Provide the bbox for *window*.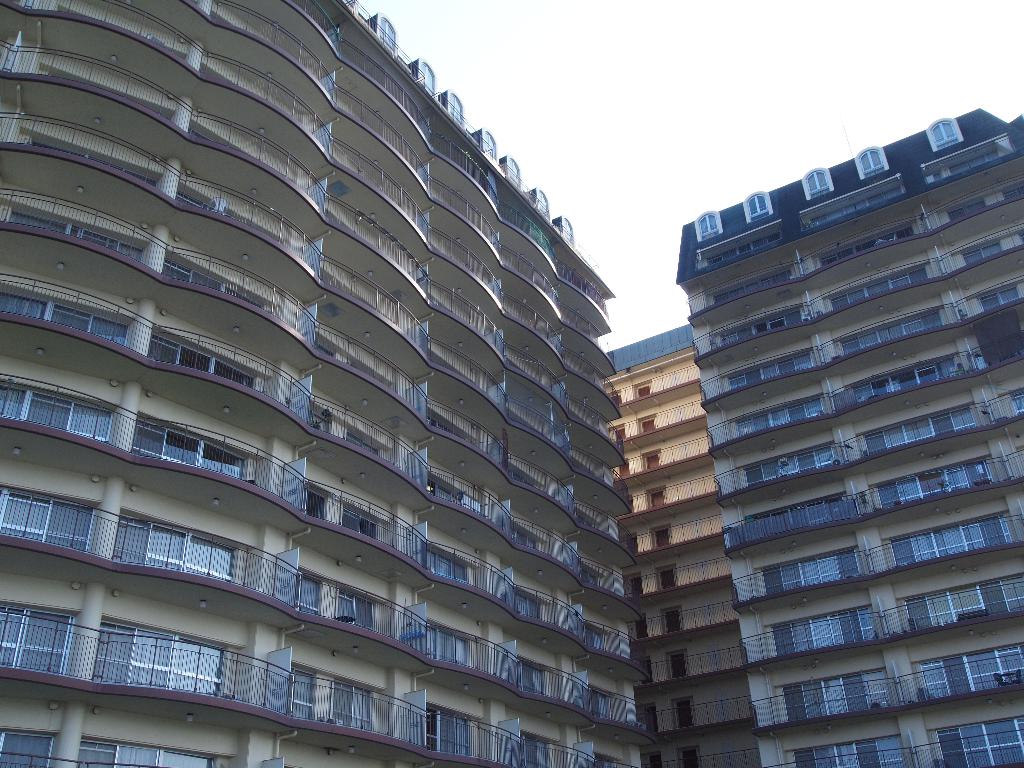
[698, 212, 722, 243].
